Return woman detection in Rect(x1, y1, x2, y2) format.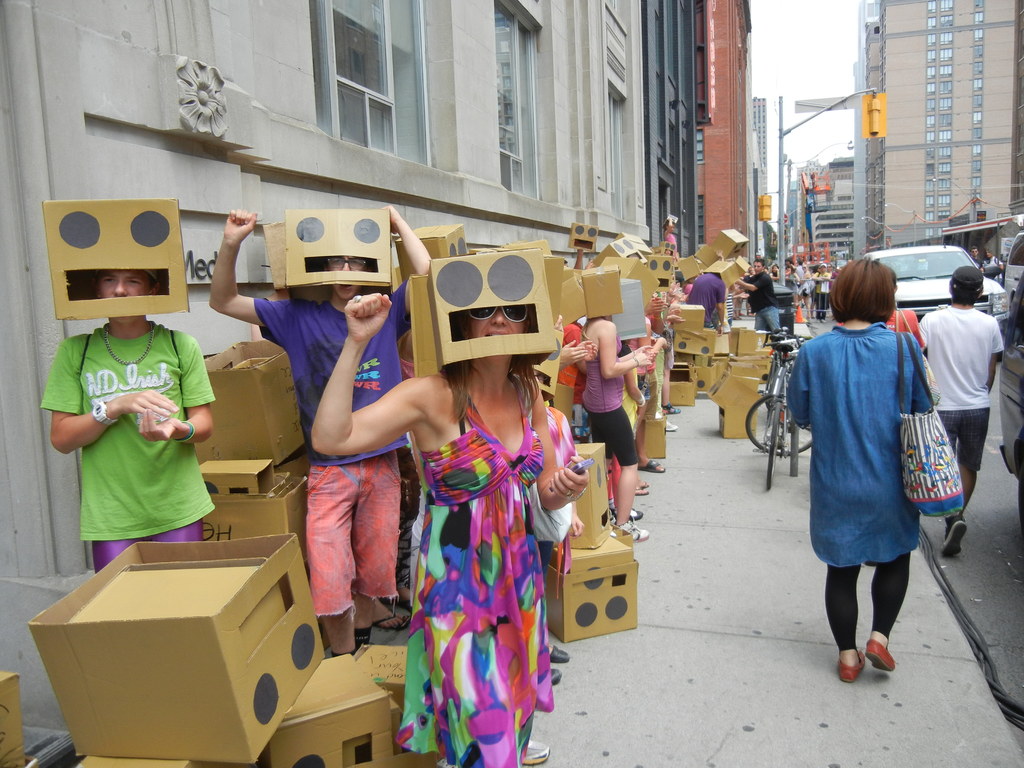
Rect(825, 264, 836, 319).
